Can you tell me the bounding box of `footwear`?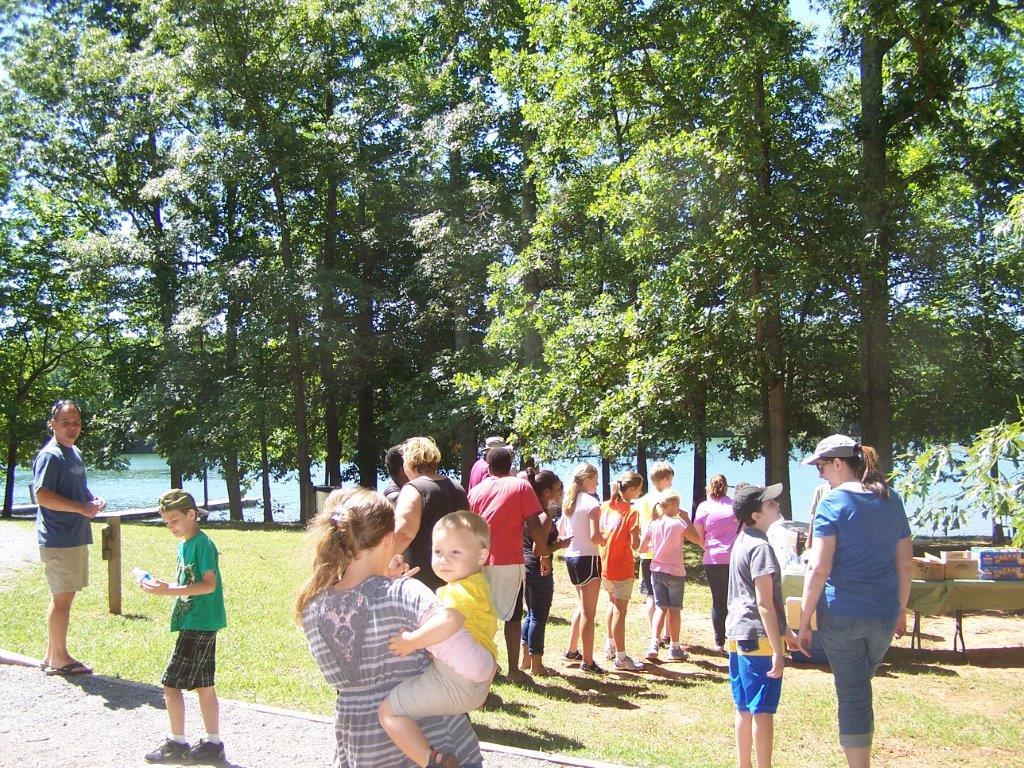
x1=189, y1=738, x2=225, y2=761.
